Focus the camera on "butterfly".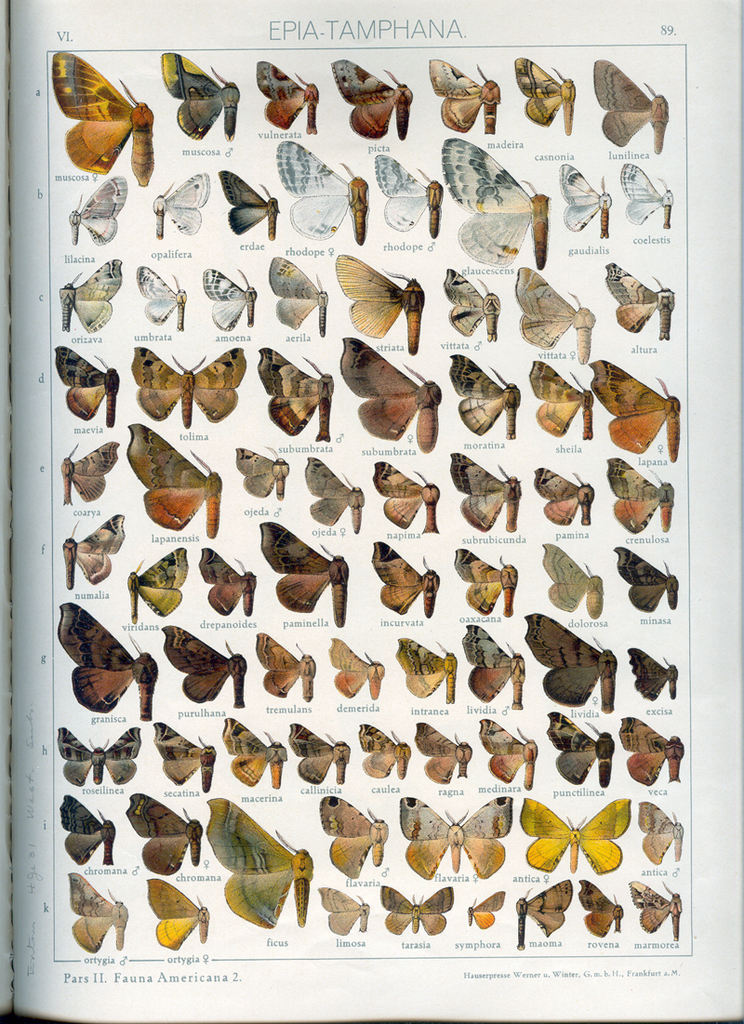
Focus region: bbox=(122, 419, 222, 537).
